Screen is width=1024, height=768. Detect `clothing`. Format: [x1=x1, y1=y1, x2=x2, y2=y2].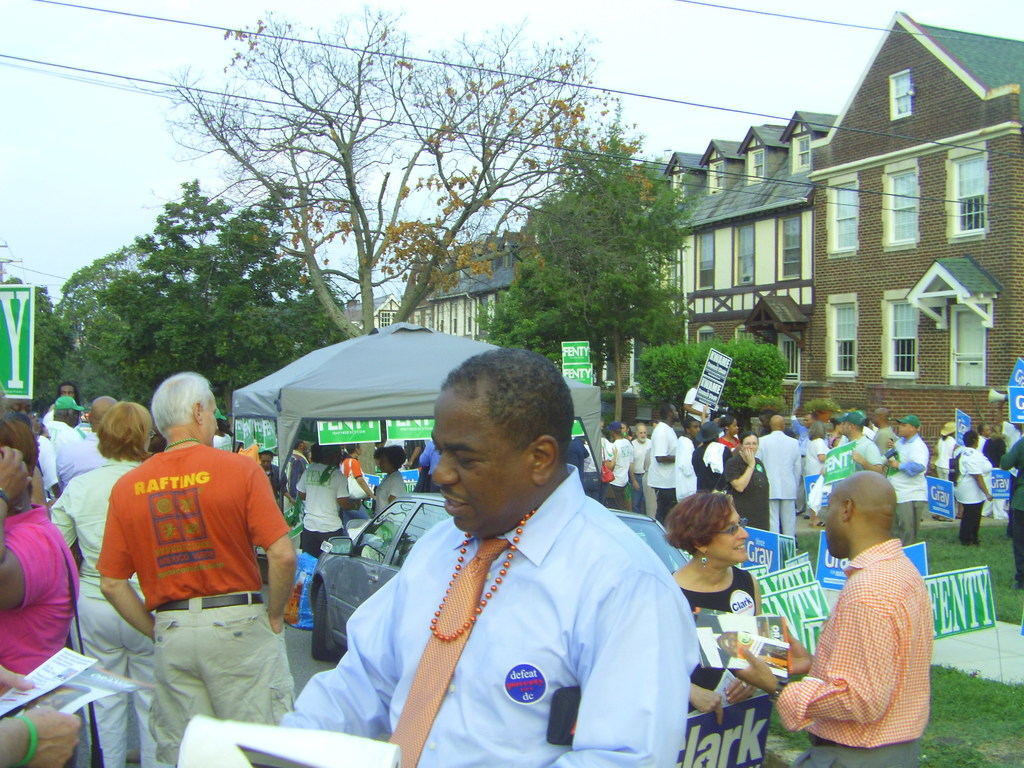
[x1=41, y1=428, x2=76, y2=486].
